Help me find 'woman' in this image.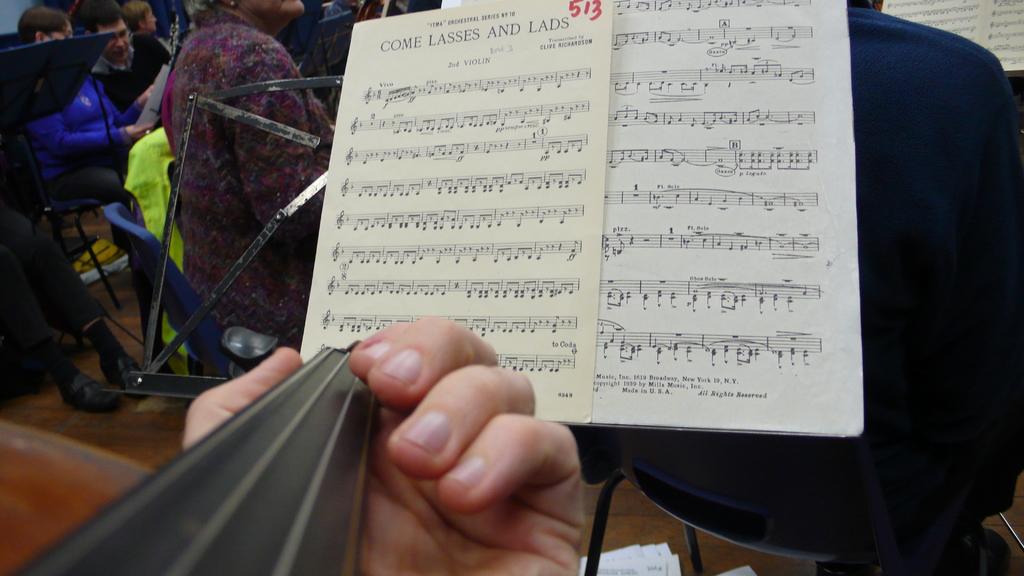
Found it: 138, 0, 333, 375.
